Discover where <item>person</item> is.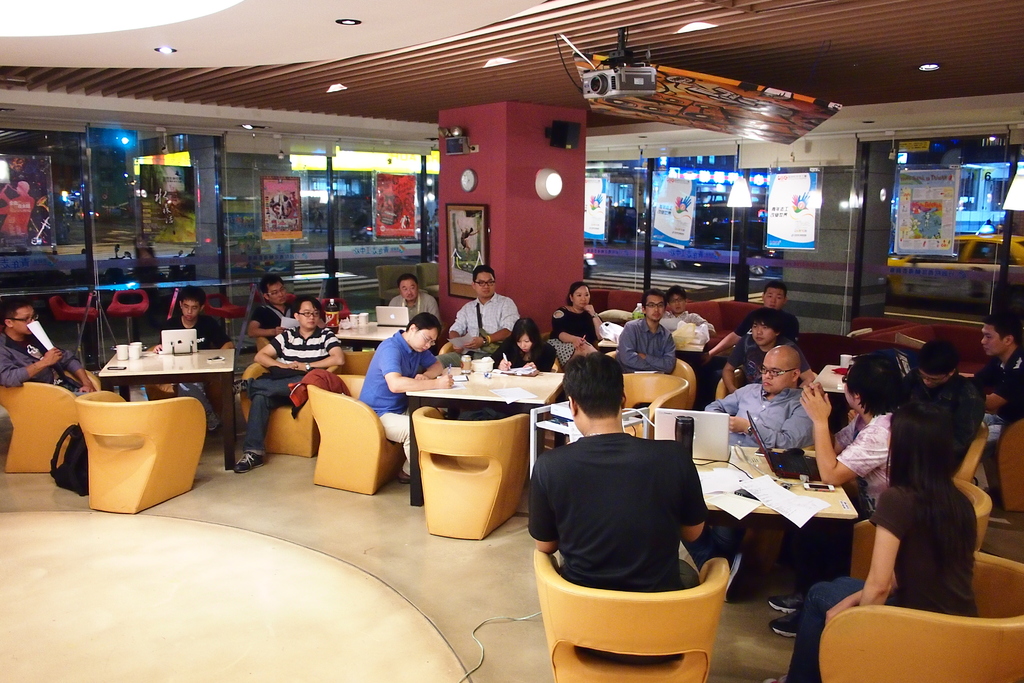
Discovered at [774,383,991,682].
